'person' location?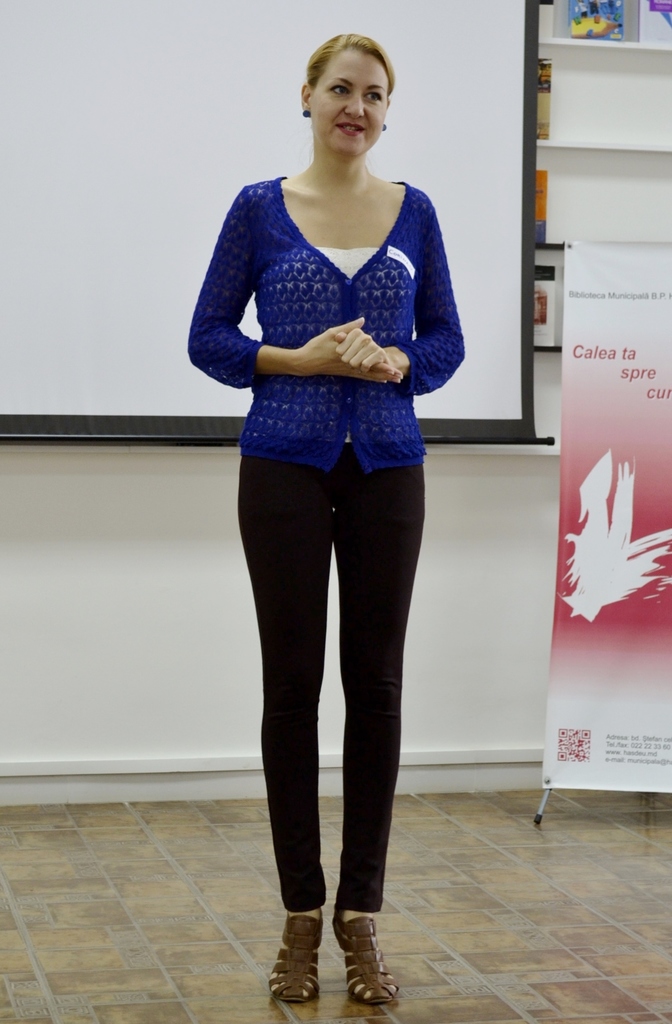
181 29 468 1007
